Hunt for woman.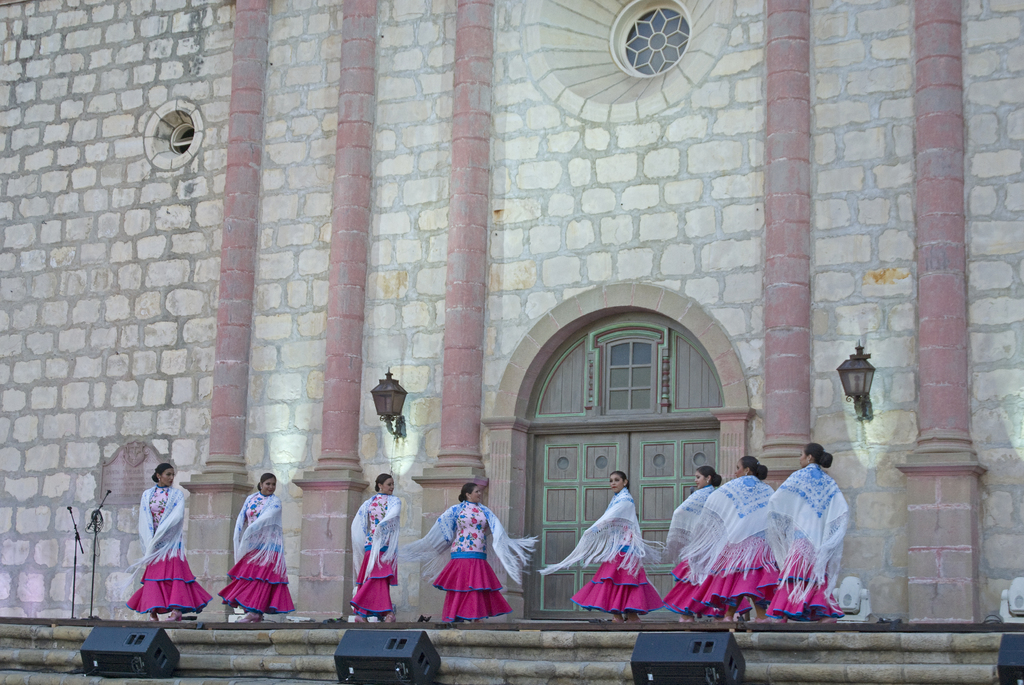
Hunted down at pyautogui.locateOnScreen(545, 473, 664, 625).
